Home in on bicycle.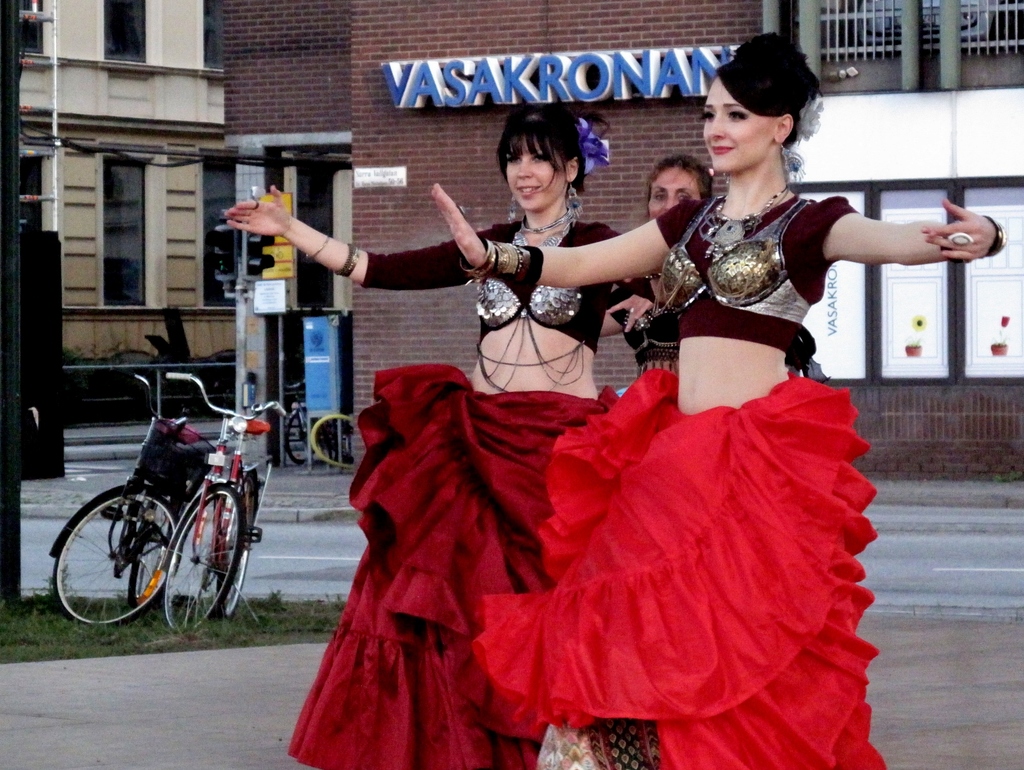
Homed in at select_region(264, 373, 313, 464).
